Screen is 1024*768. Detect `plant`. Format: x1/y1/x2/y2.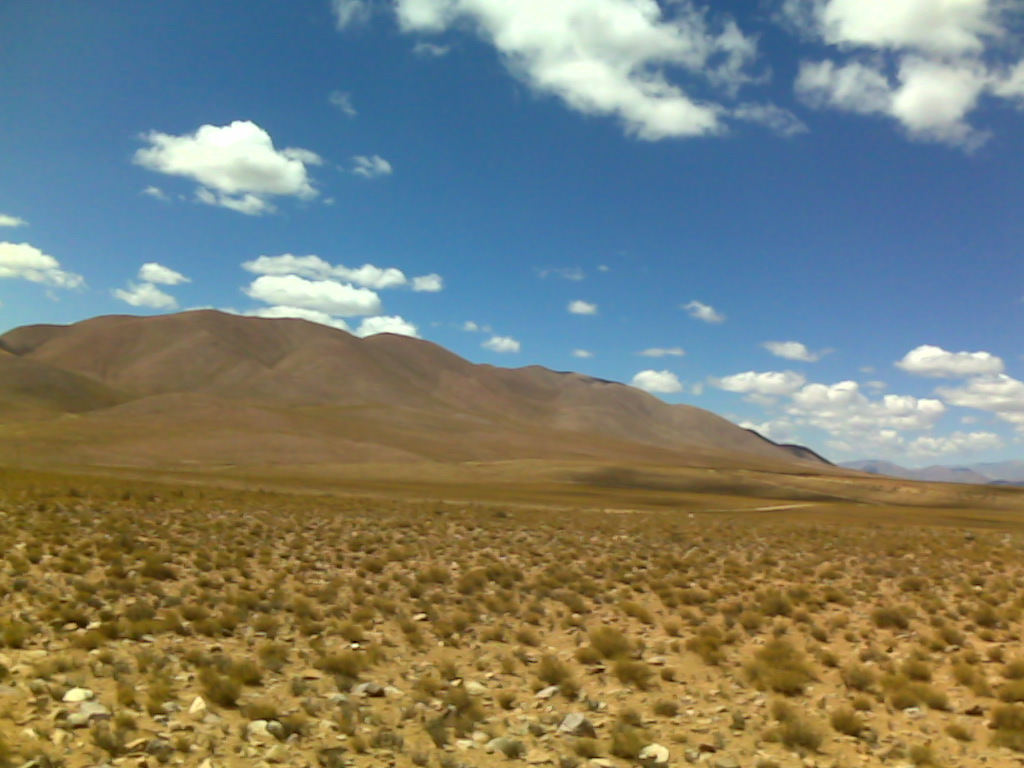
438/755/465/767.
